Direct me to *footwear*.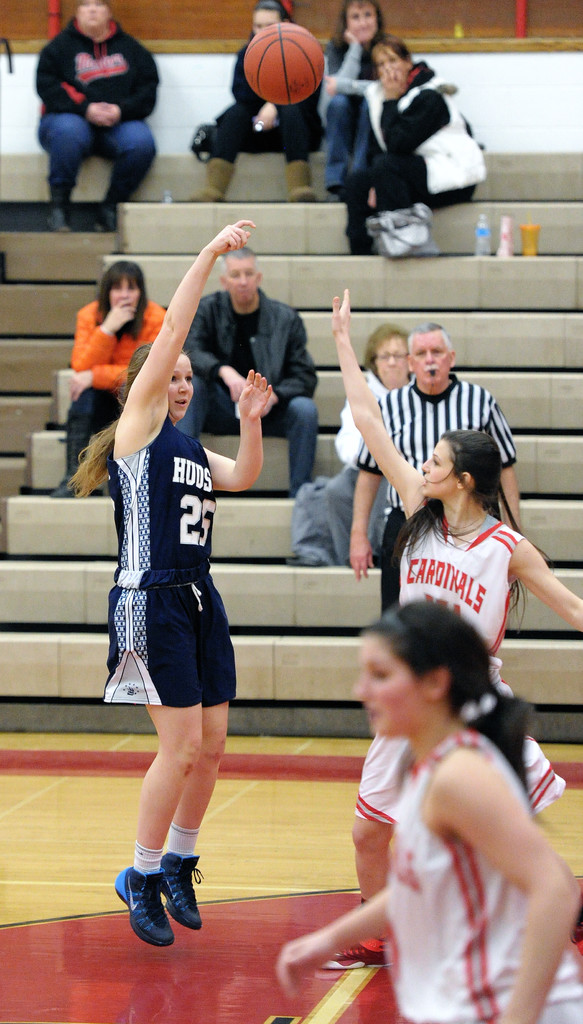
Direction: <region>44, 185, 74, 239</region>.
